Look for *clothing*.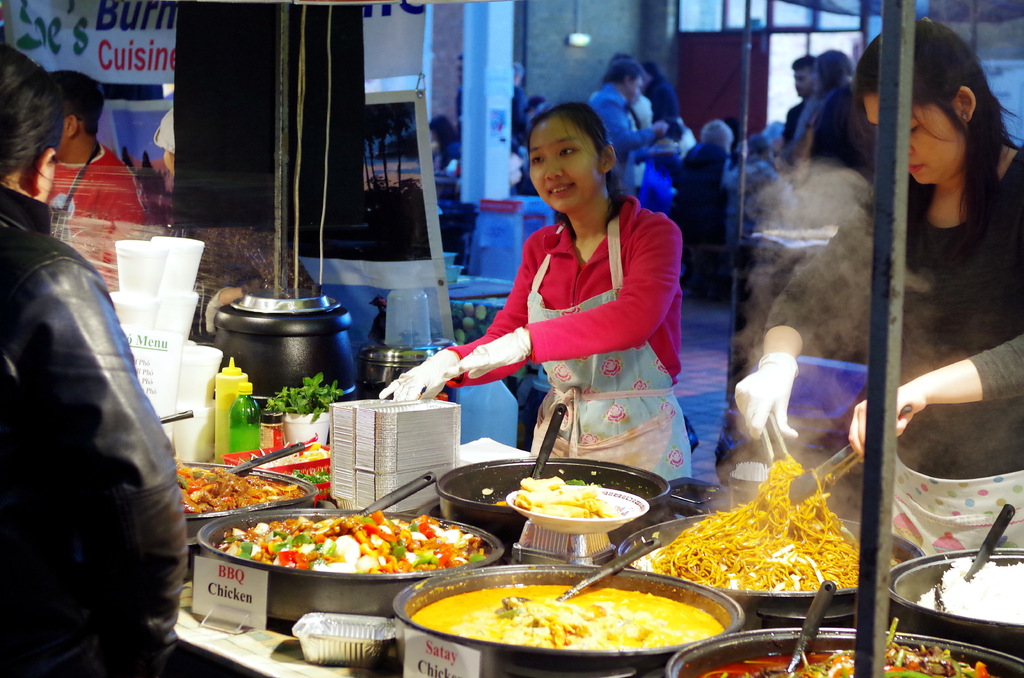
Found: 627, 95, 653, 167.
